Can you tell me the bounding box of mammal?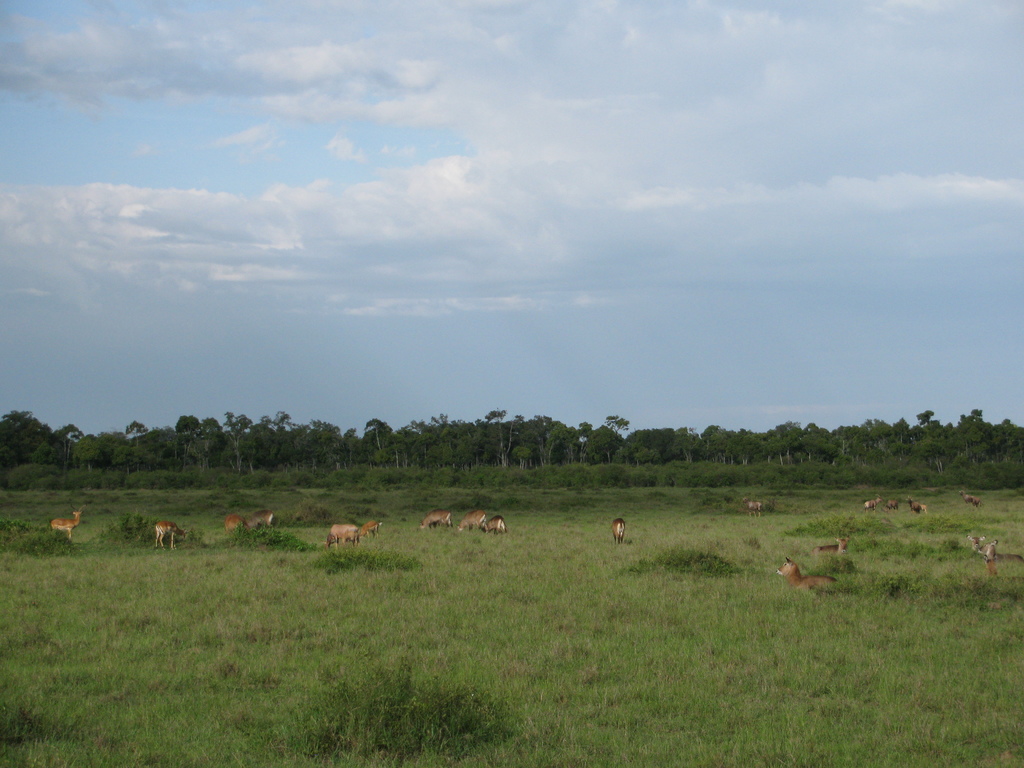
[812,534,849,561].
